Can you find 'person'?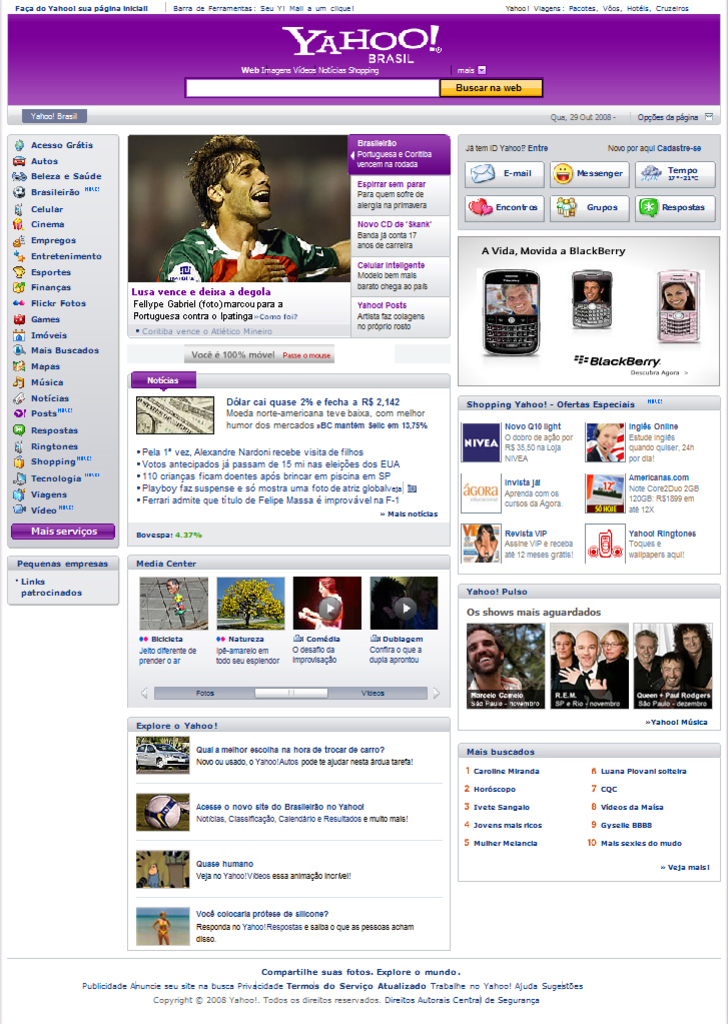
Yes, bounding box: pyautogui.locateOnScreen(165, 578, 185, 629).
